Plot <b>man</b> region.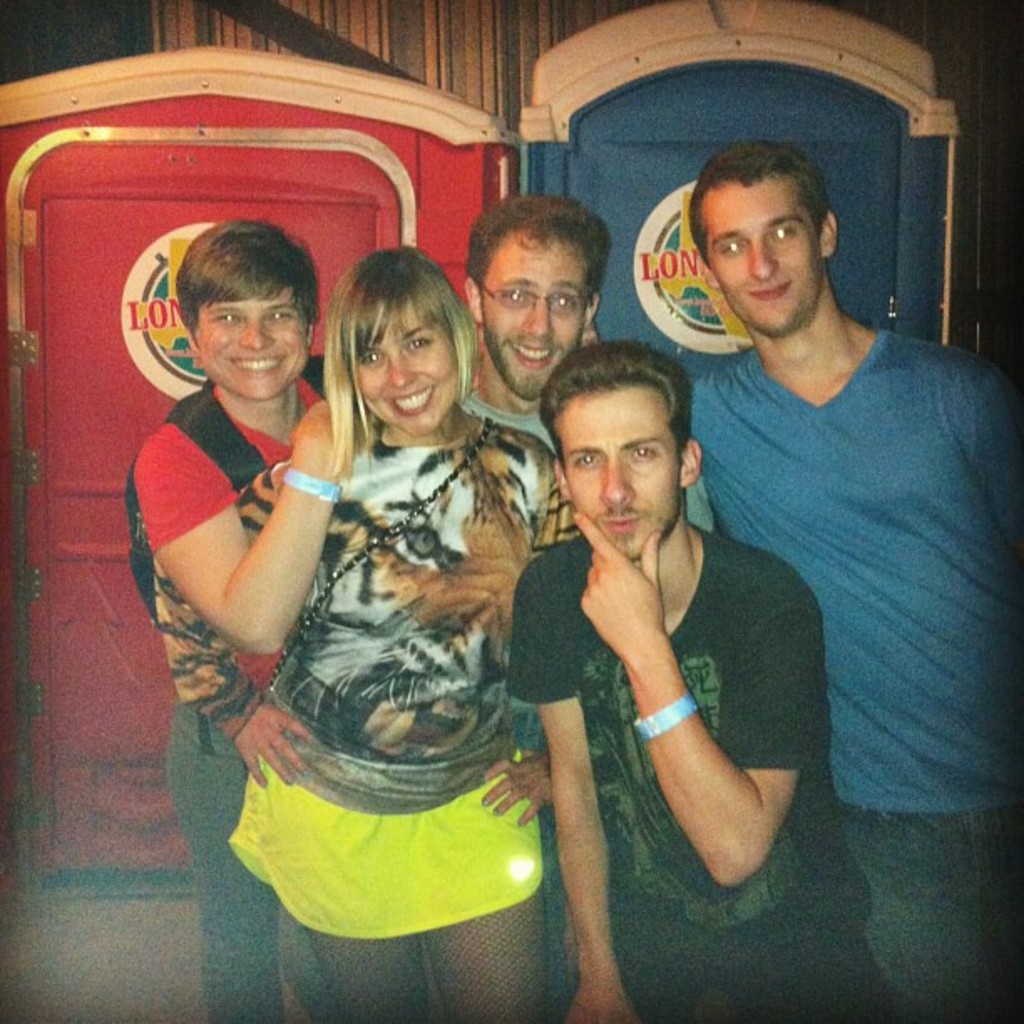
Plotted at 505:351:890:1022.
